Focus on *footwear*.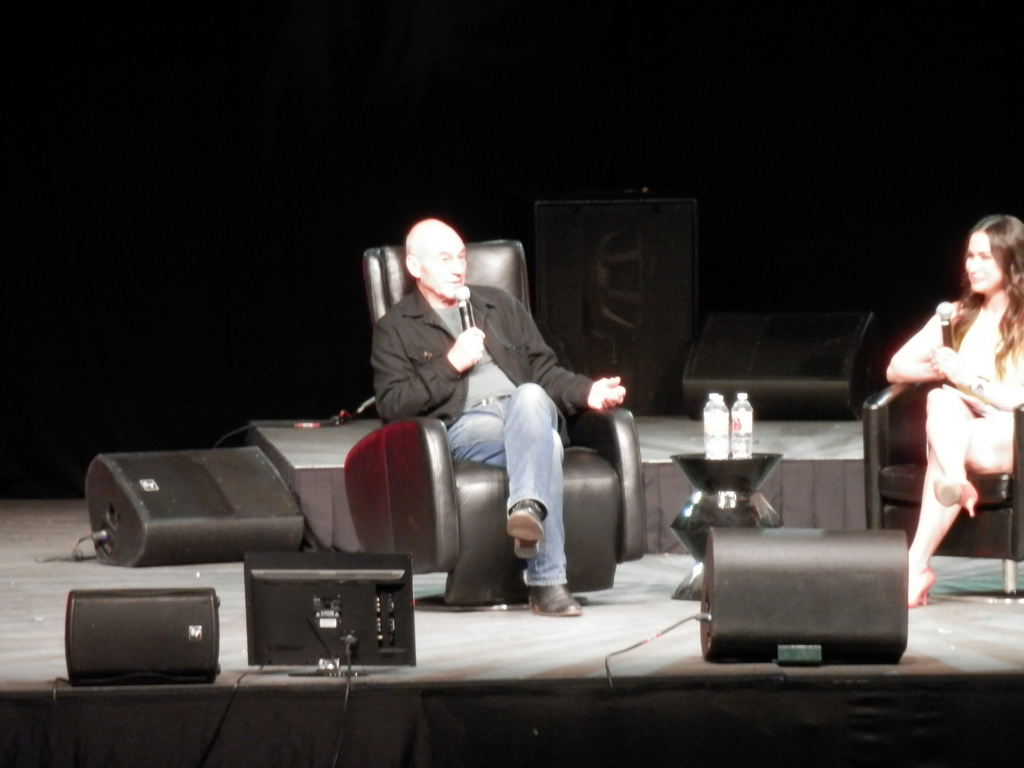
Focused at <region>511, 502, 548, 565</region>.
